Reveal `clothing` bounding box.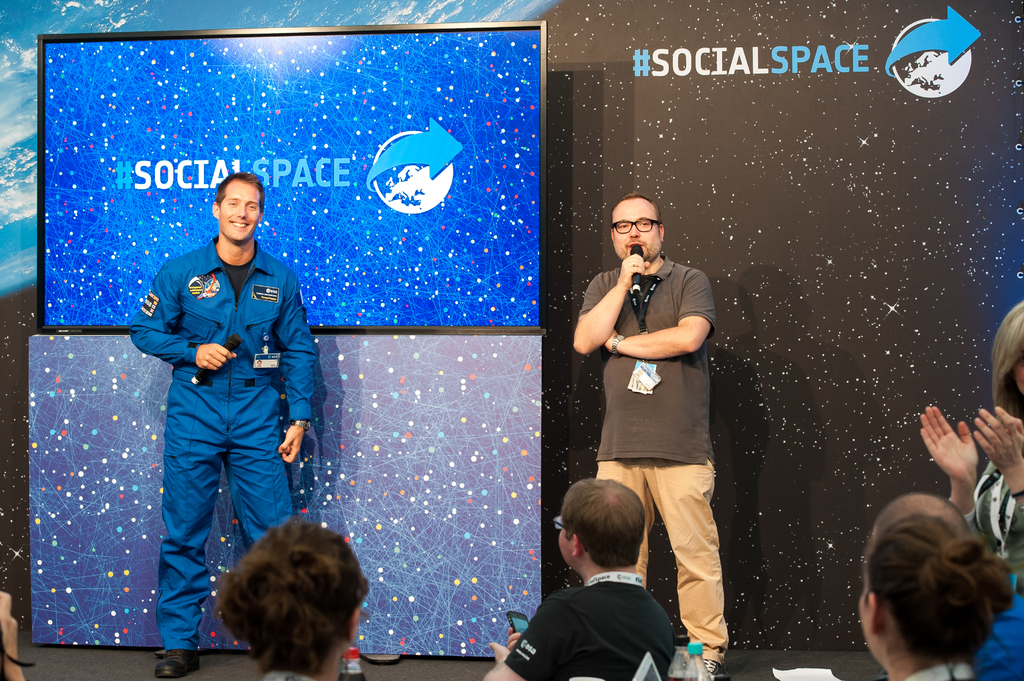
Revealed: BBox(122, 192, 311, 616).
